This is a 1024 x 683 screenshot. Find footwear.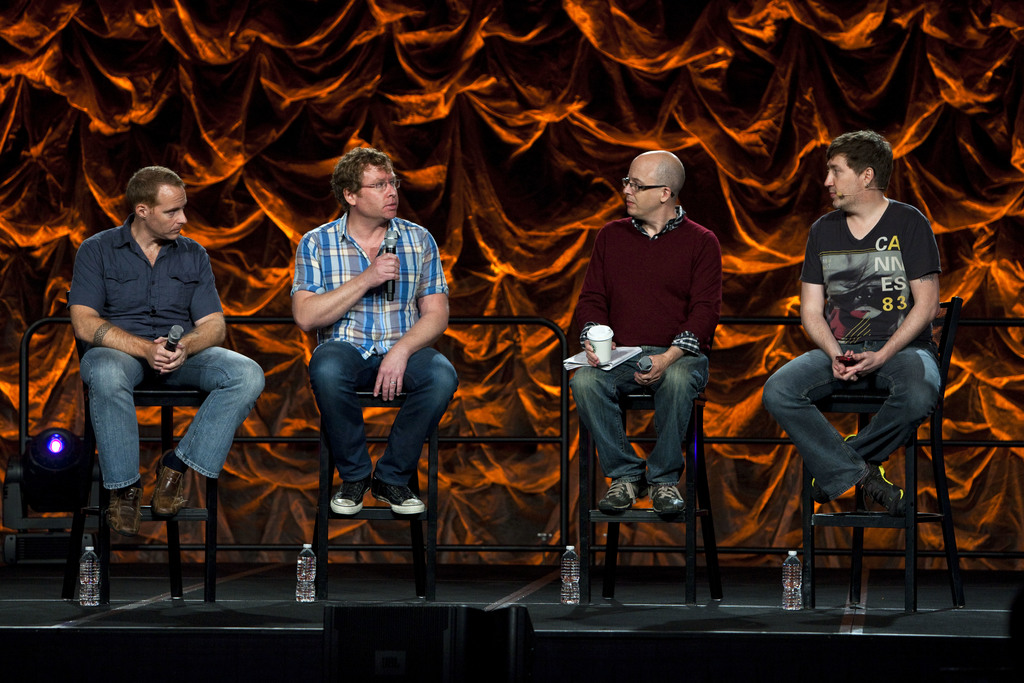
Bounding box: bbox=[105, 484, 144, 536].
